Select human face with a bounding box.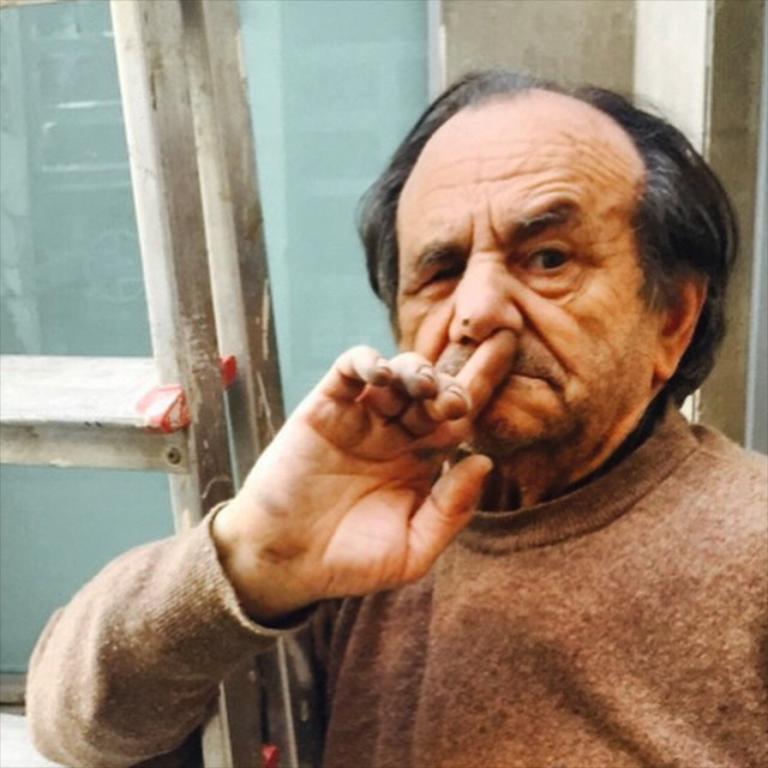
<box>401,161,641,444</box>.
